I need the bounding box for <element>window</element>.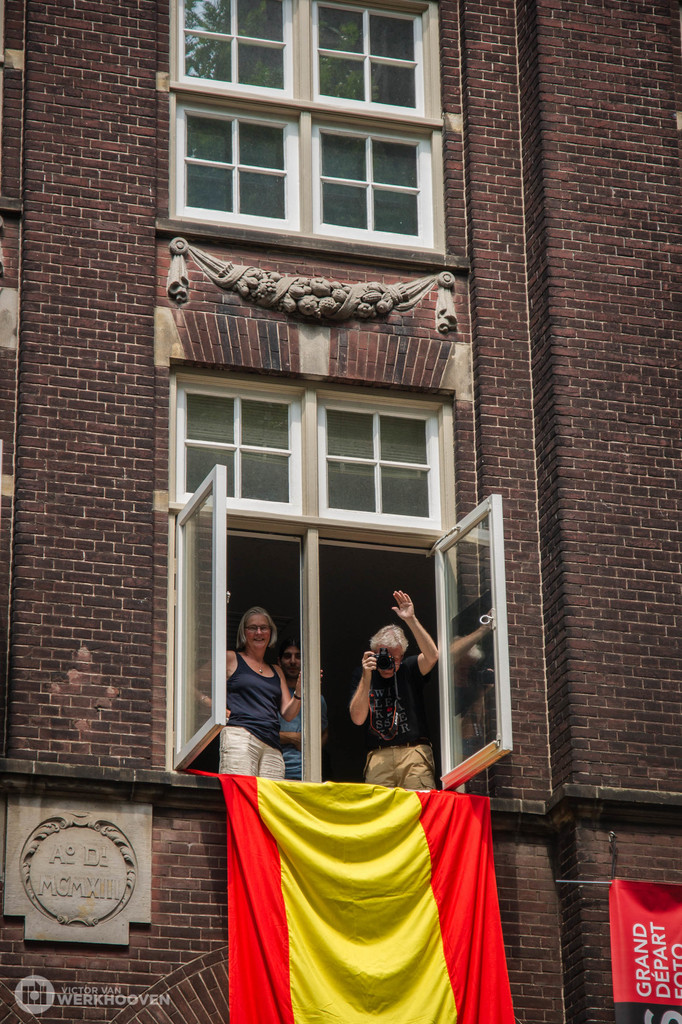
Here it is: x1=158 y1=390 x2=313 y2=505.
